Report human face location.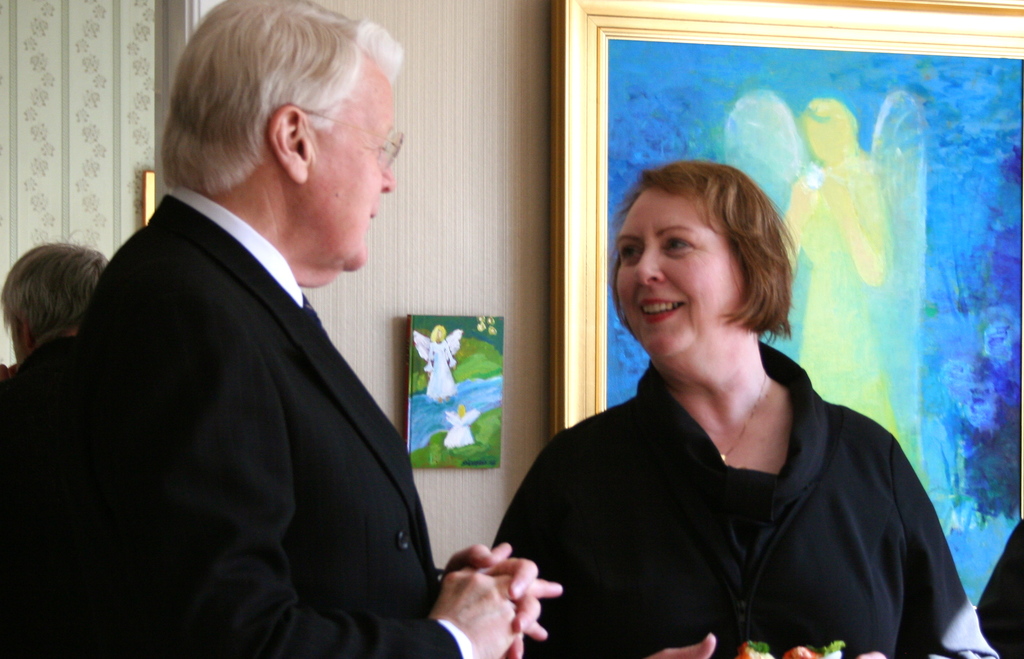
Report: x1=295 y1=51 x2=400 y2=266.
